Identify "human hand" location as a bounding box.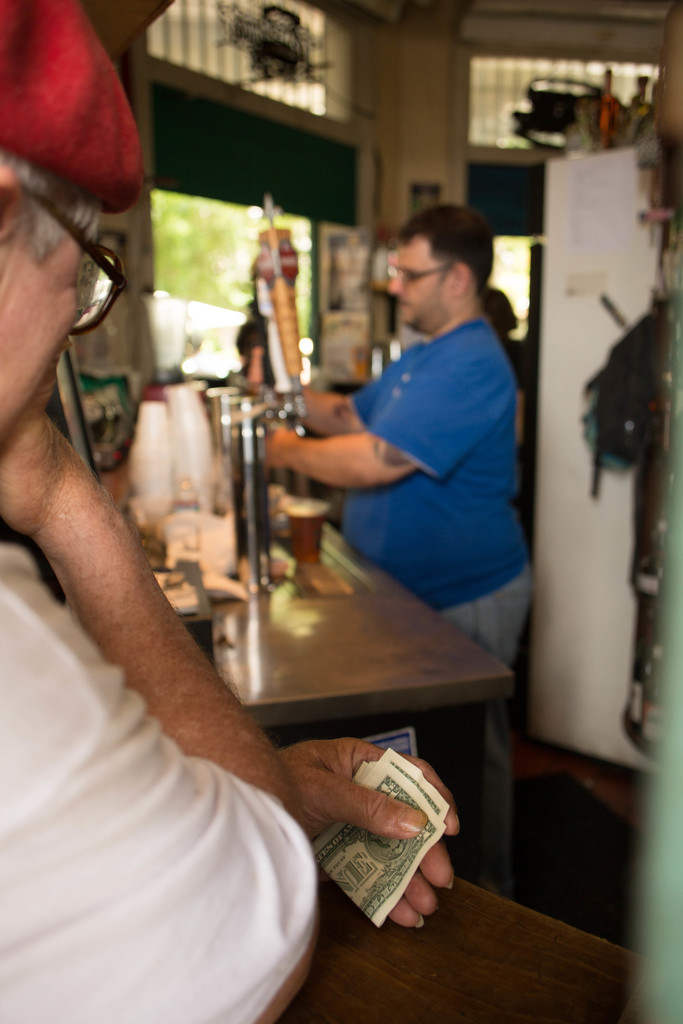
(260,426,300,474).
